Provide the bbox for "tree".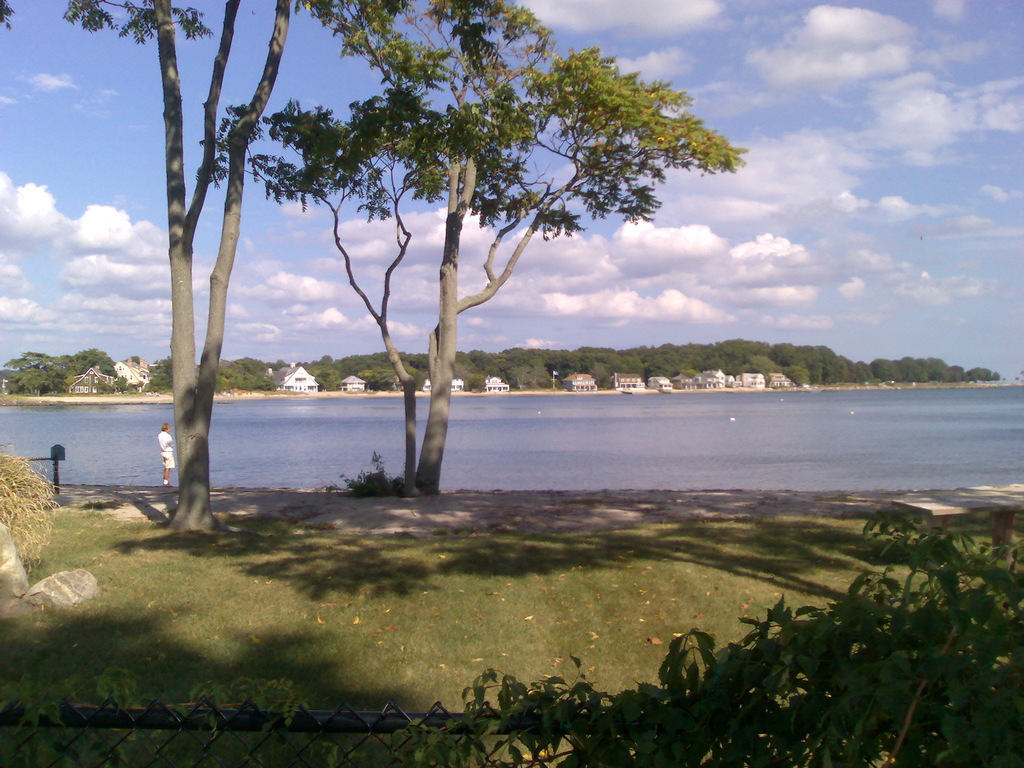
(273, 360, 291, 372).
